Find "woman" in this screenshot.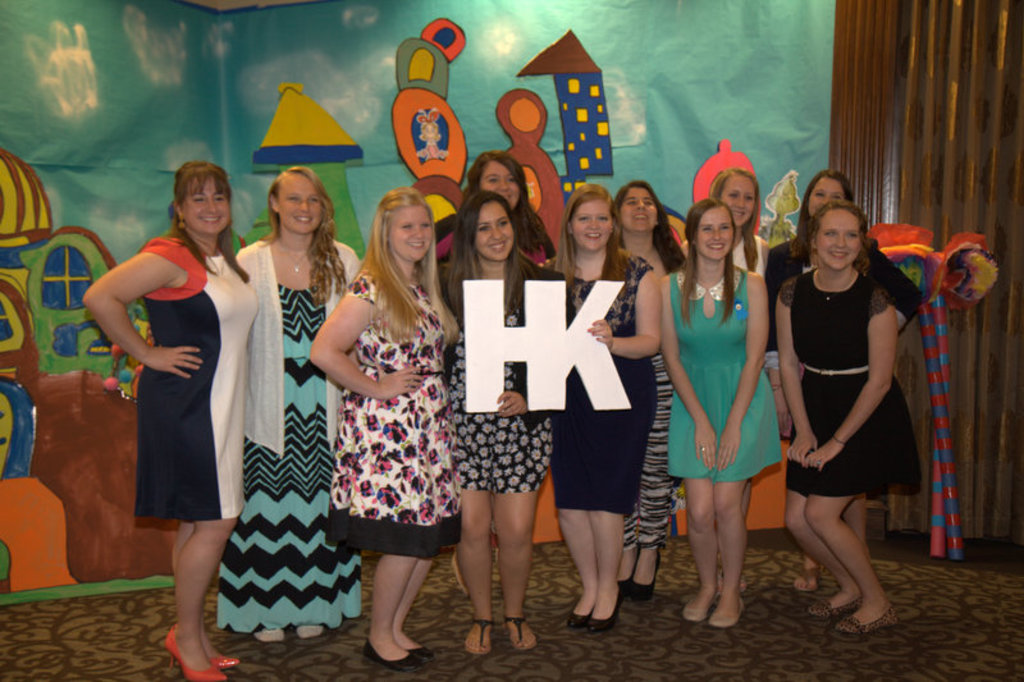
The bounding box for "woman" is <region>763, 166, 929, 586</region>.
